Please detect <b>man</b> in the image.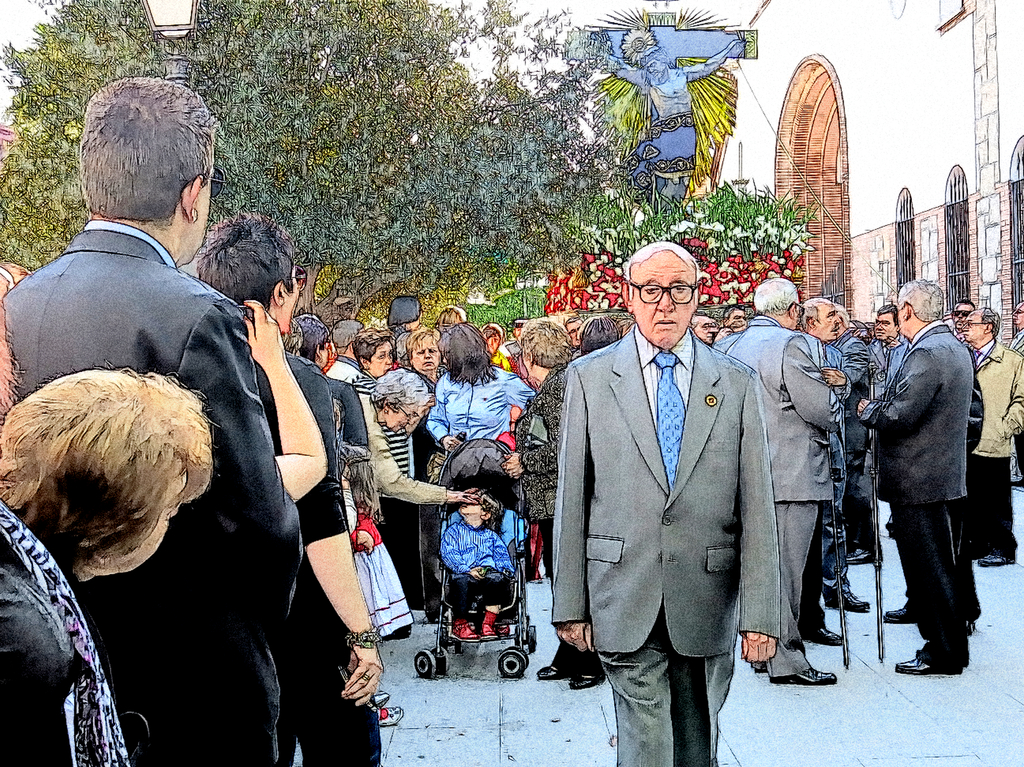
rect(691, 312, 710, 346).
